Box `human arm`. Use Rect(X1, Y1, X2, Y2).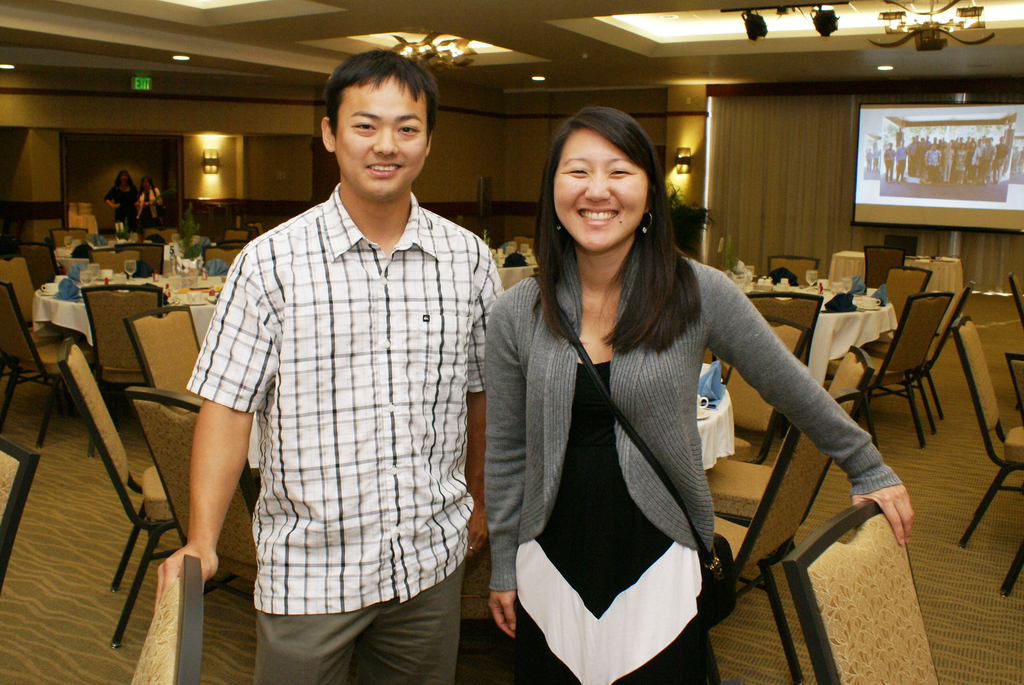
Rect(483, 291, 525, 643).
